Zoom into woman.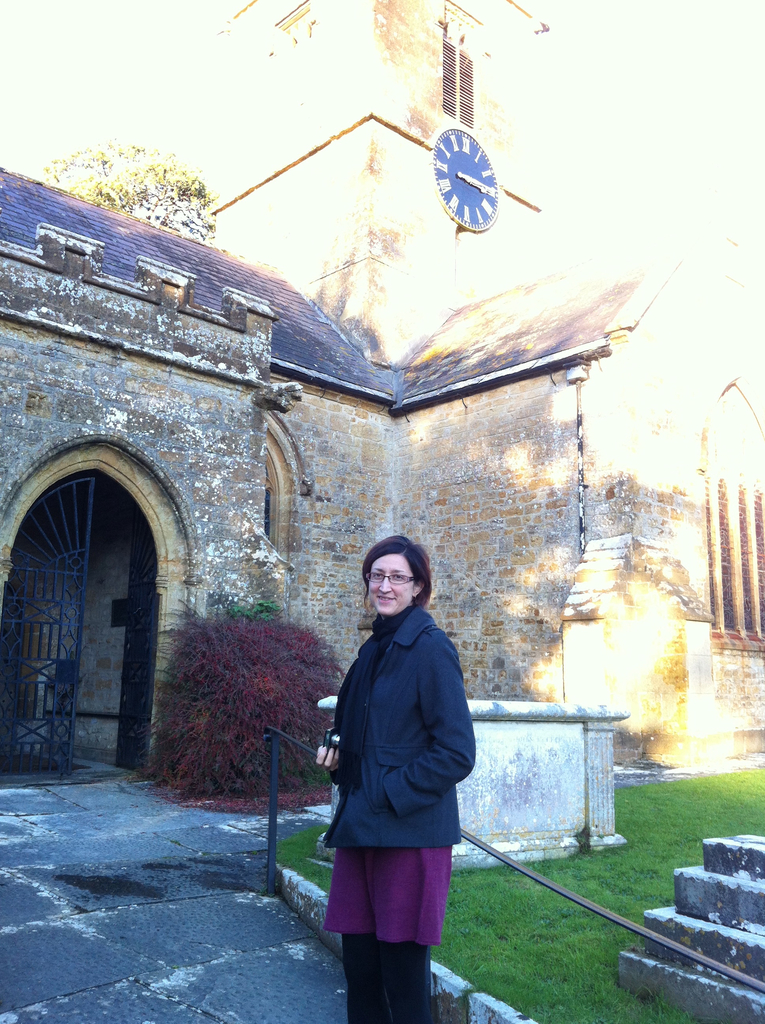
Zoom target: 309,511,479,1023.
